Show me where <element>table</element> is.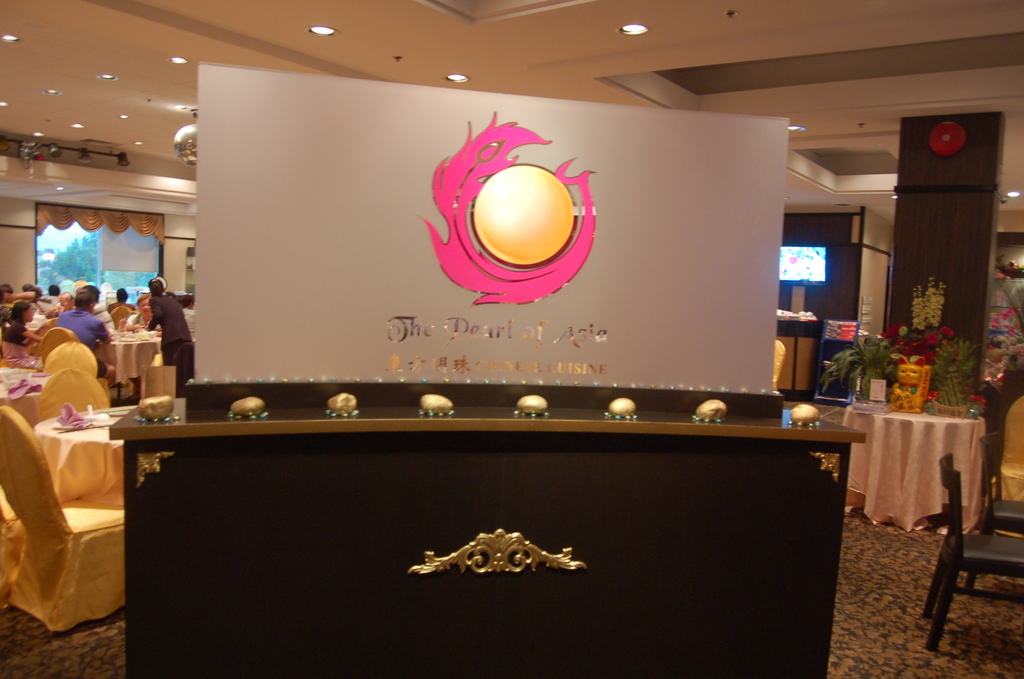
<element>table</element> is at bbox=(41, 398, 142, 496).
